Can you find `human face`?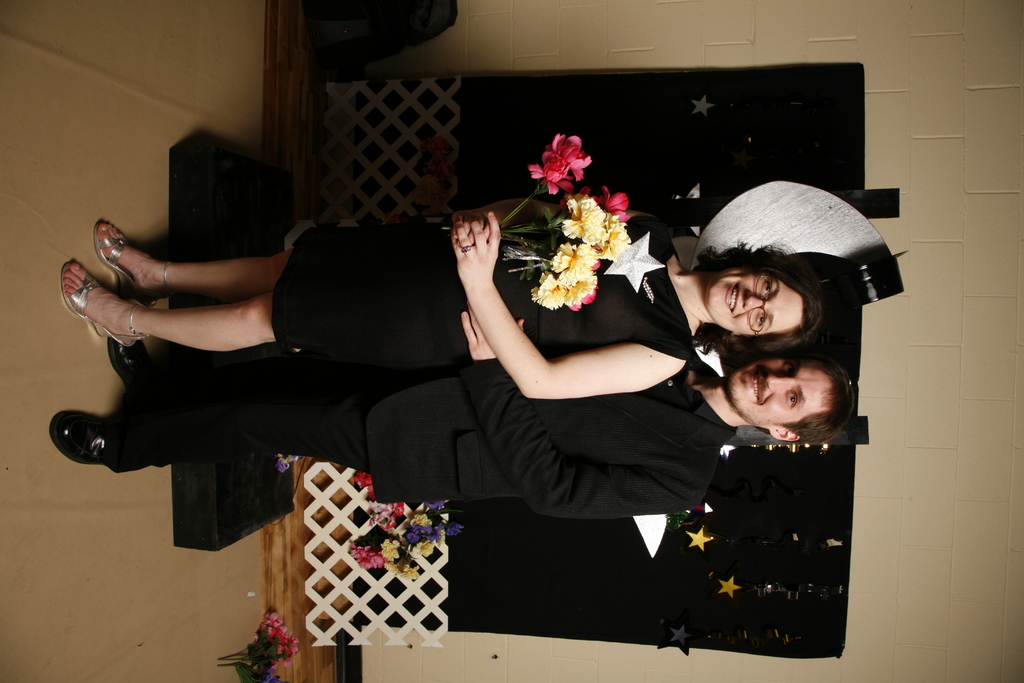
Yes, bounding box: 707 270 798 334.
